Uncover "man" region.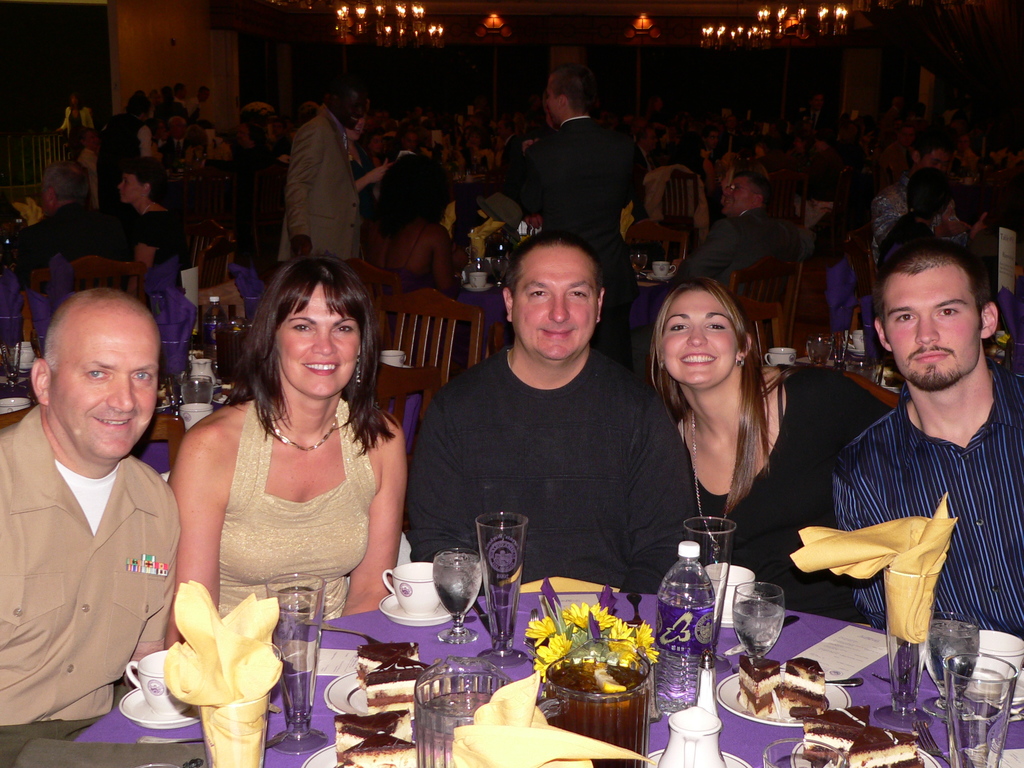
Uncovered: (left=631, top=121, right=656, bottom=195).
